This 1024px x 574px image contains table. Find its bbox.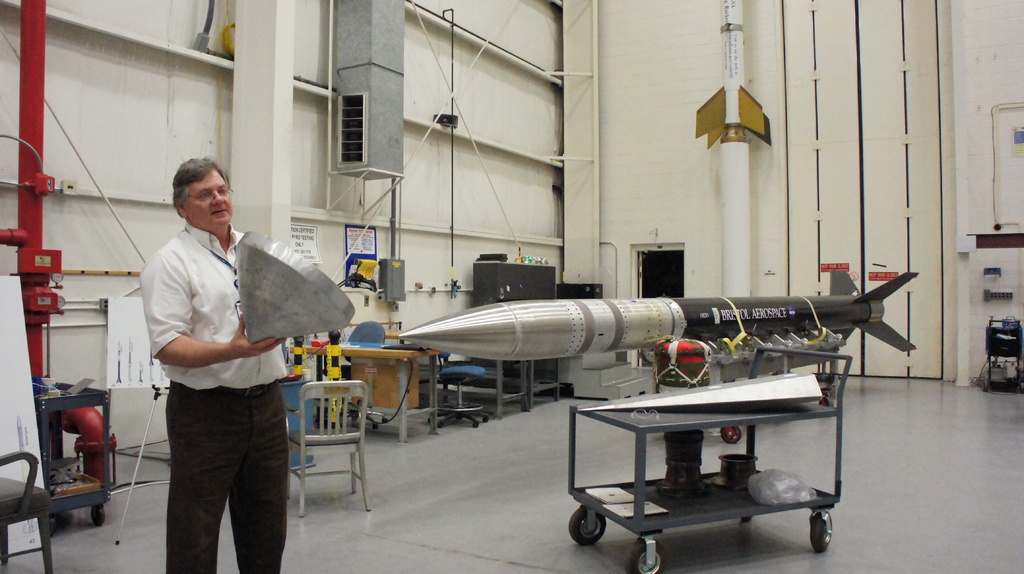
box=[340, 323, 434, 420].
